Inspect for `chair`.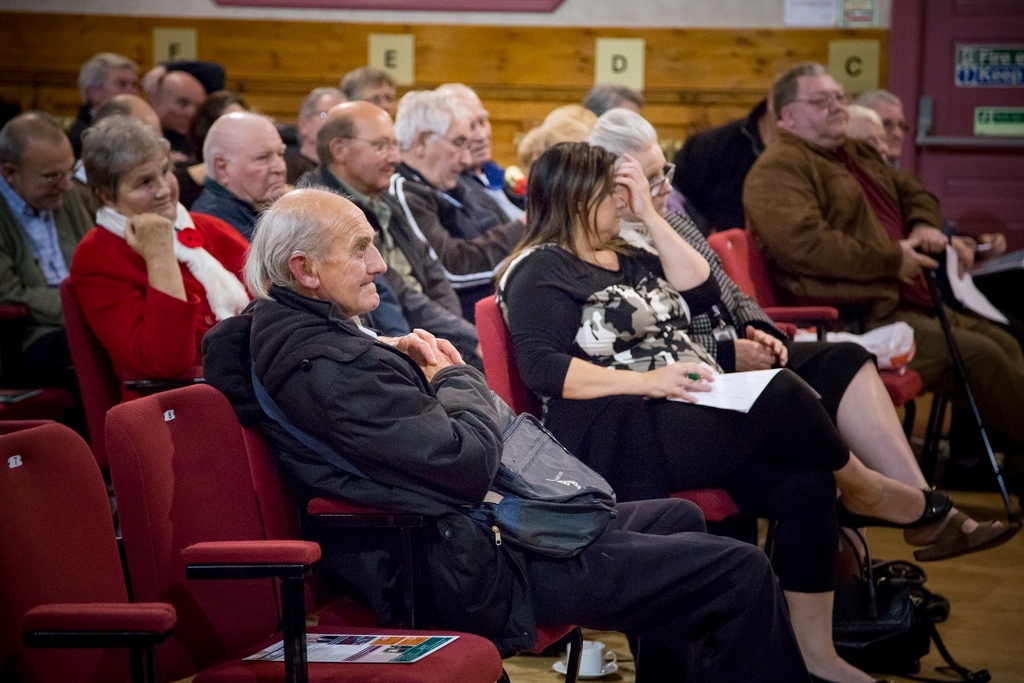
Inspection: detection(0, 301, 70, 431).
